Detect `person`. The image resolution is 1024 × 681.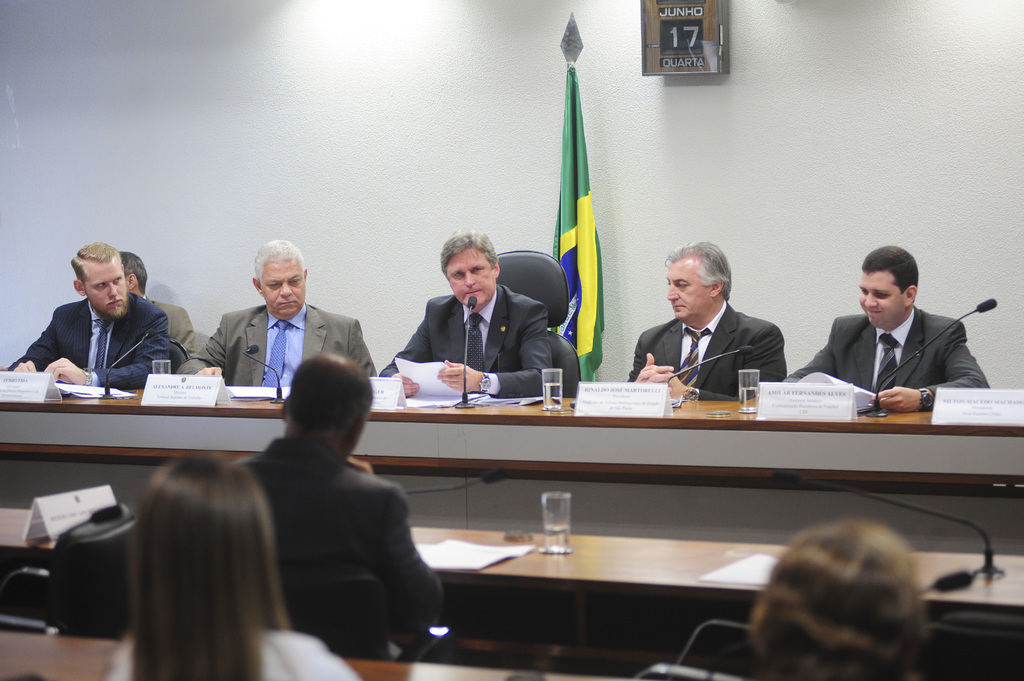
crop(378, 229, 553, 397).
